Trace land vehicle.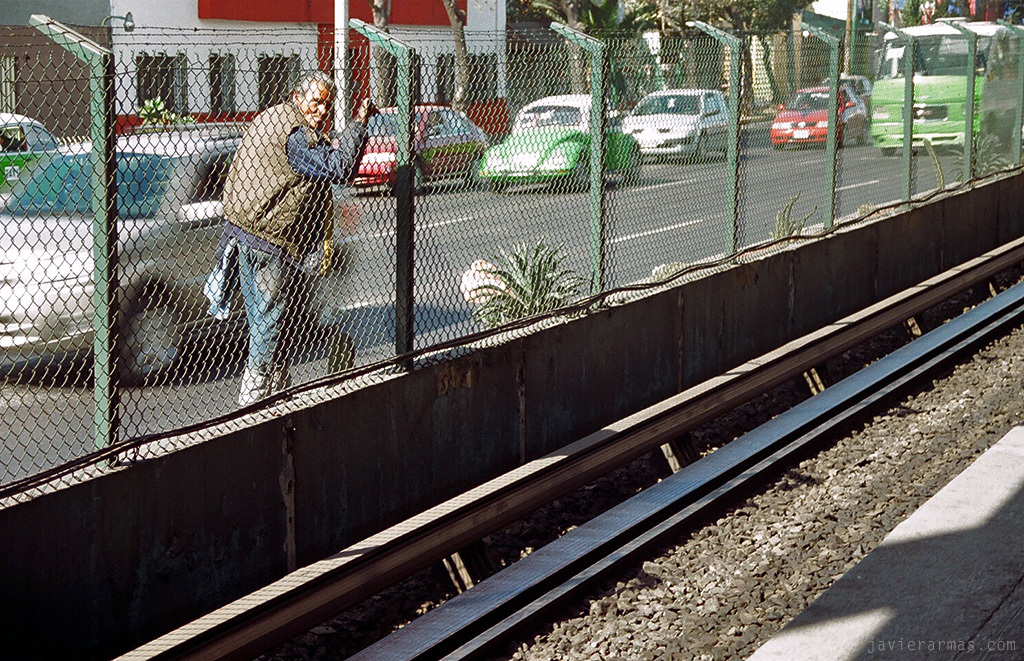
Traced to 0,112,63,200.
